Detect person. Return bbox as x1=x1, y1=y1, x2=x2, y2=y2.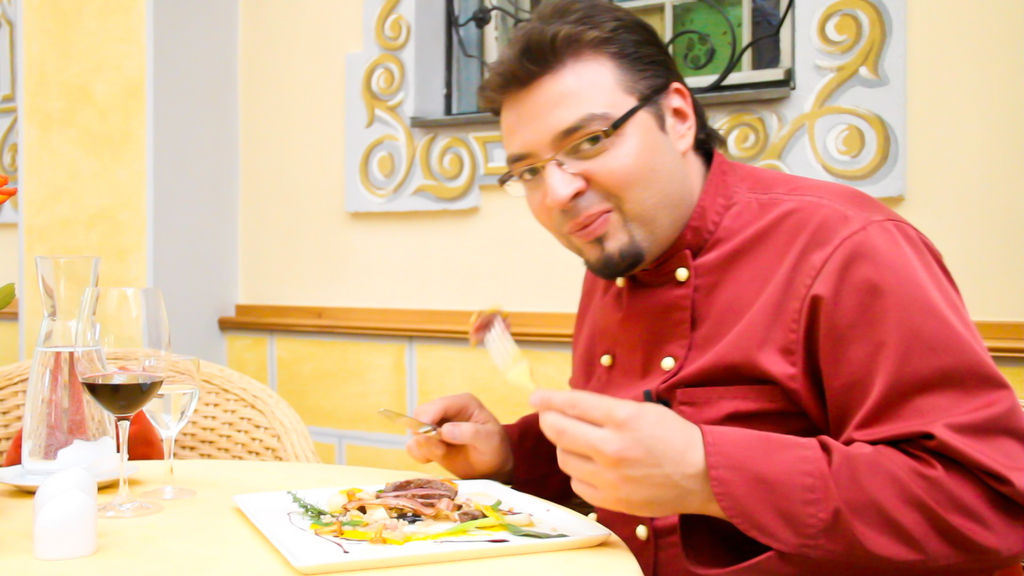
x1=399, y1=0, x2=1023, y2=575.
